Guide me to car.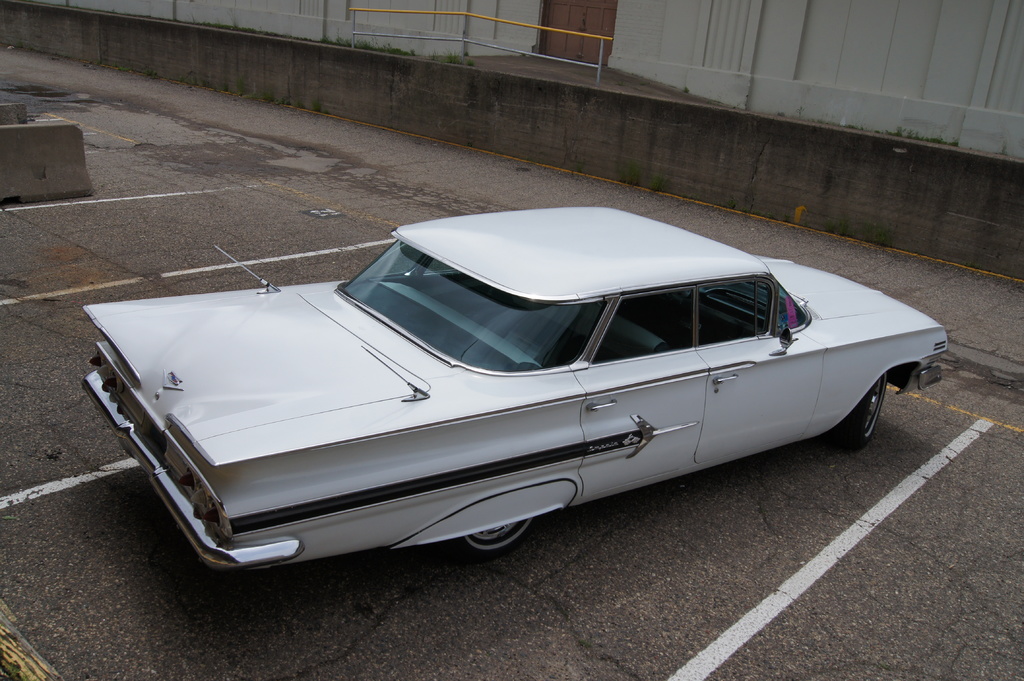
Guidance: left=61, top=218, right=916, bottom=583.
